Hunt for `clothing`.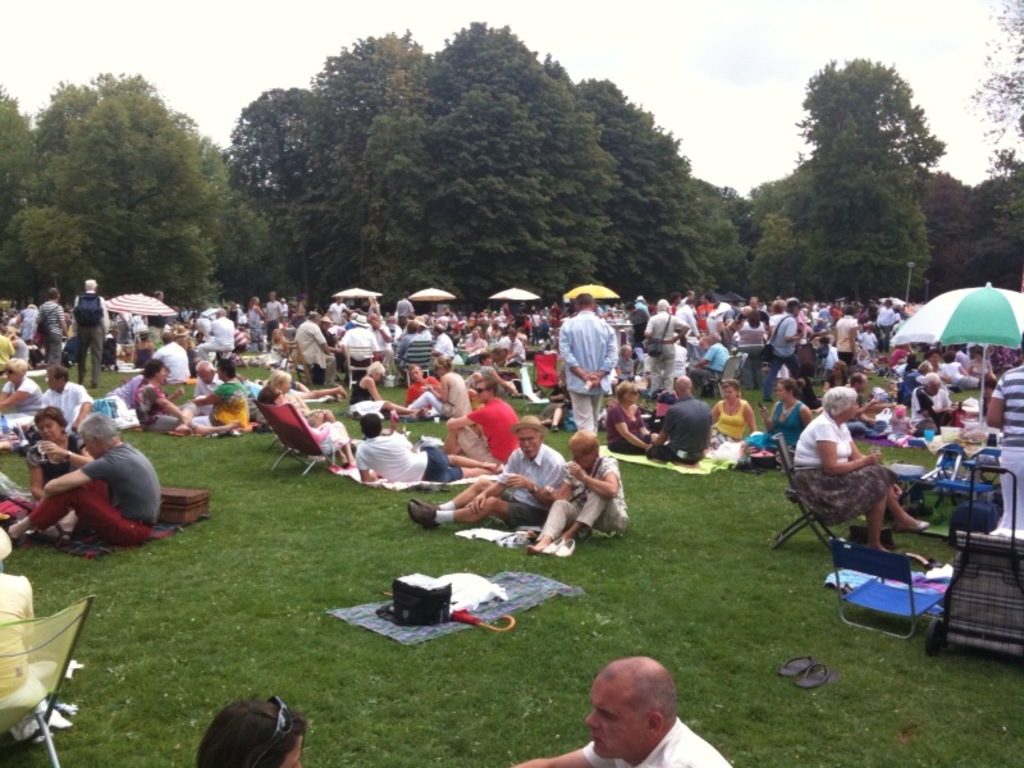
Hunted down at x1=259 y1=298 x2=282 y2=338.
